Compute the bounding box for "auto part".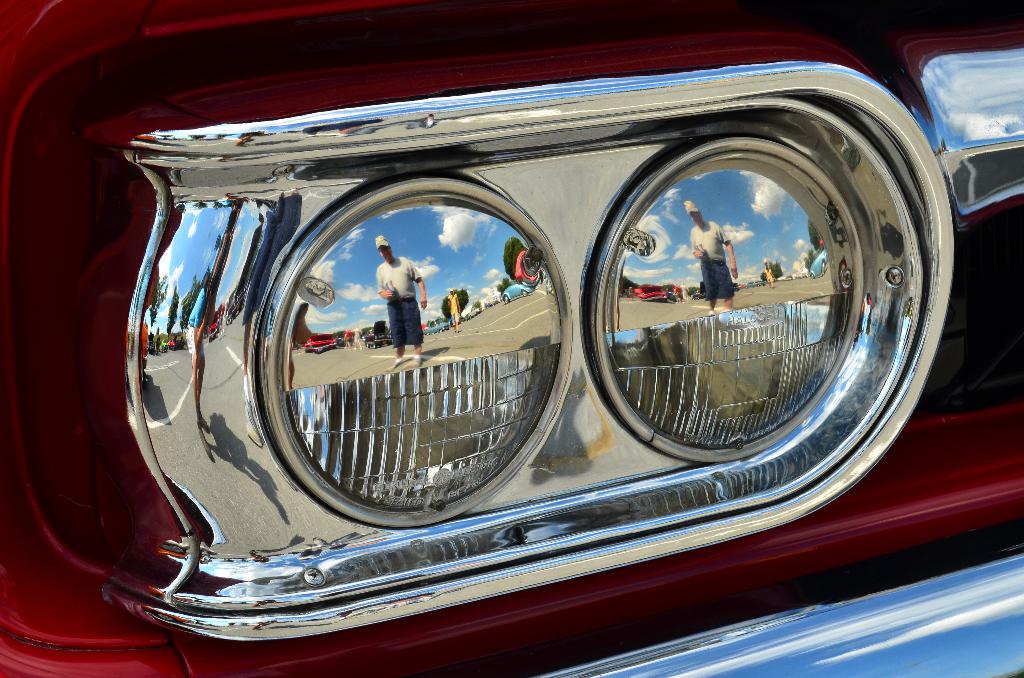
0,0,1023,647.
